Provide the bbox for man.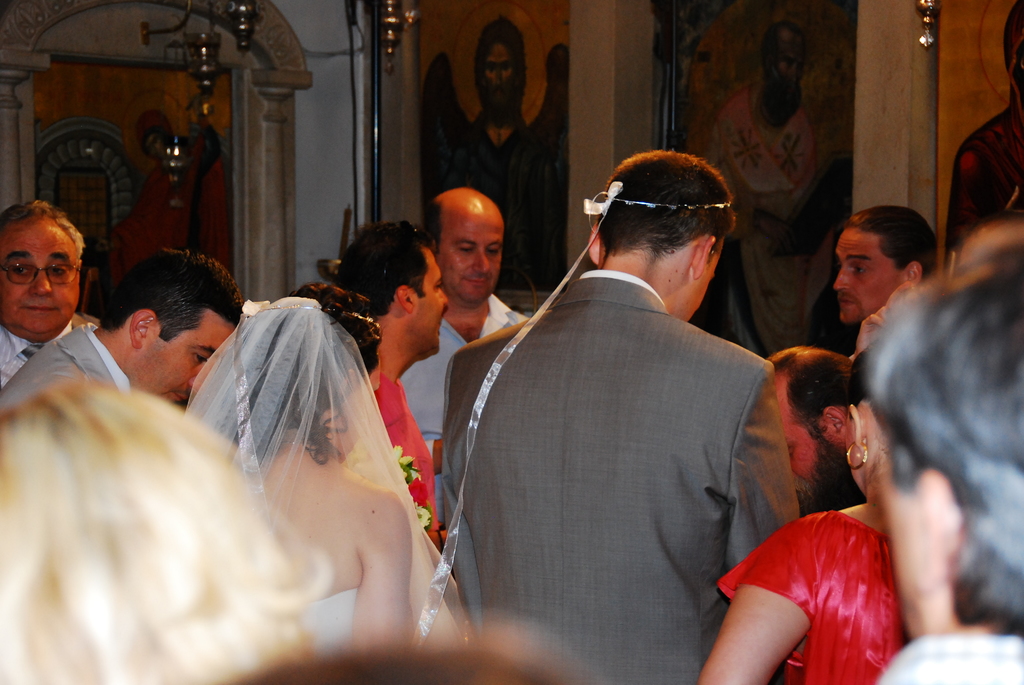
[0, 248, 244, 413].
